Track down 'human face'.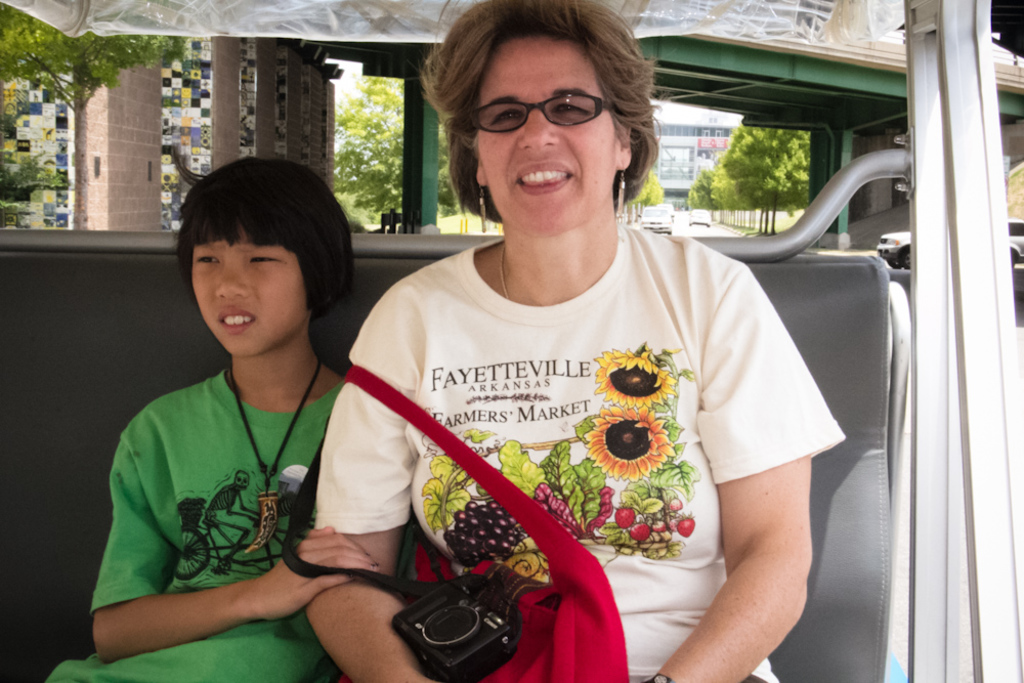
Tracked to region(189, 231, 303, 360).
